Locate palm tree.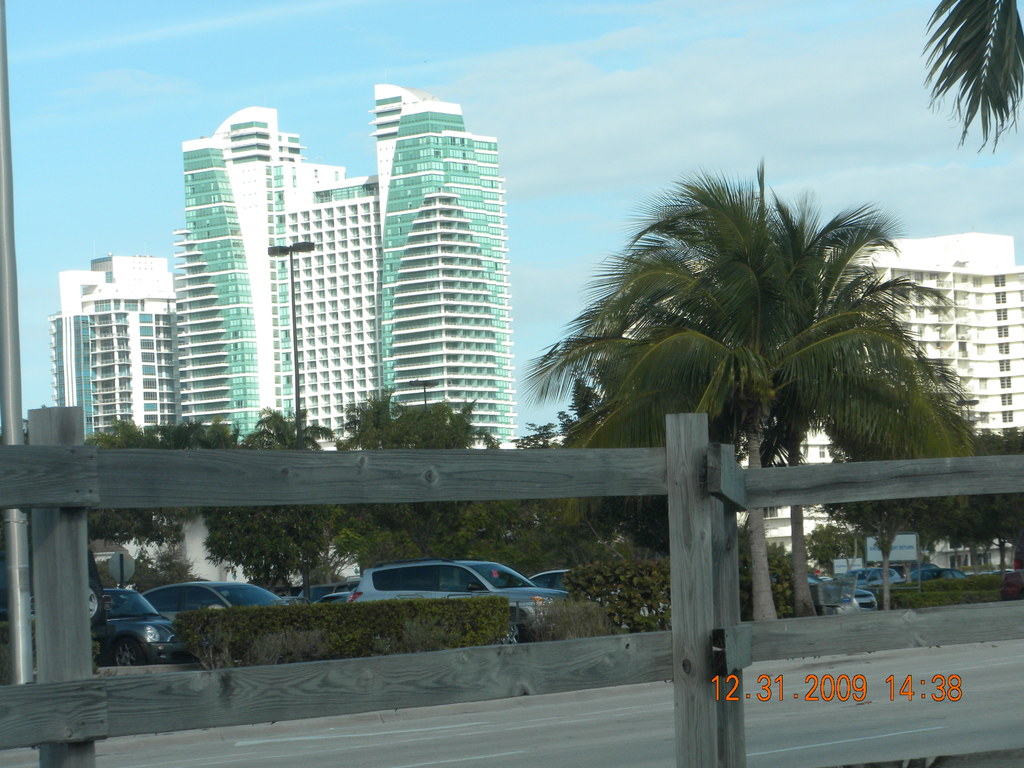
Bounding box: (left=100, top=409, right=191, bottom=557).
